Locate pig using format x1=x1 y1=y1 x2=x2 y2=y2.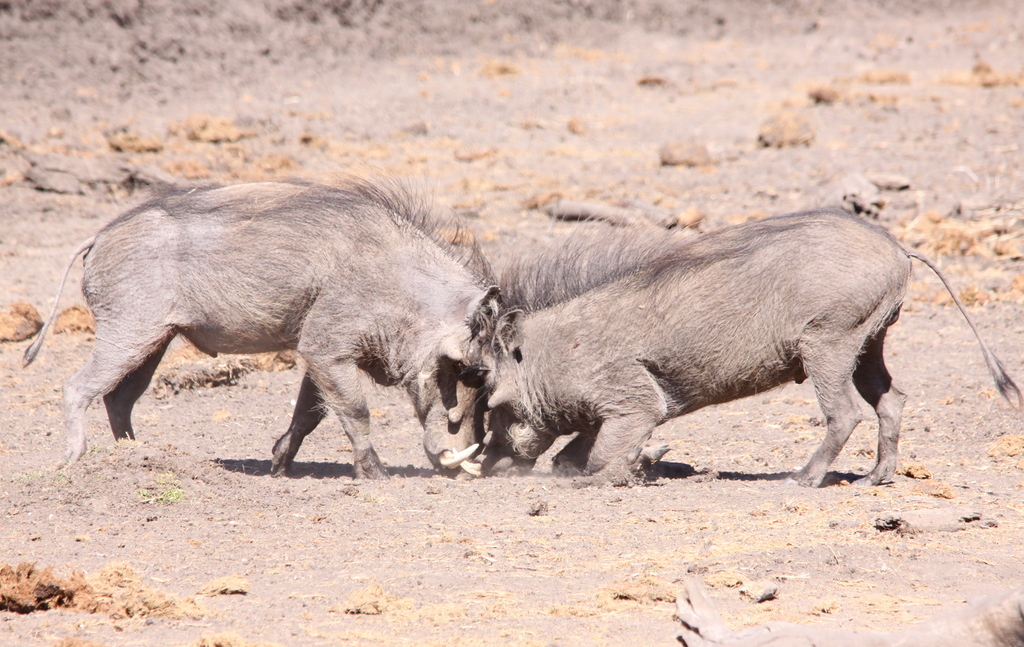
x1=22 y1=172 x2=506 y2=479.
